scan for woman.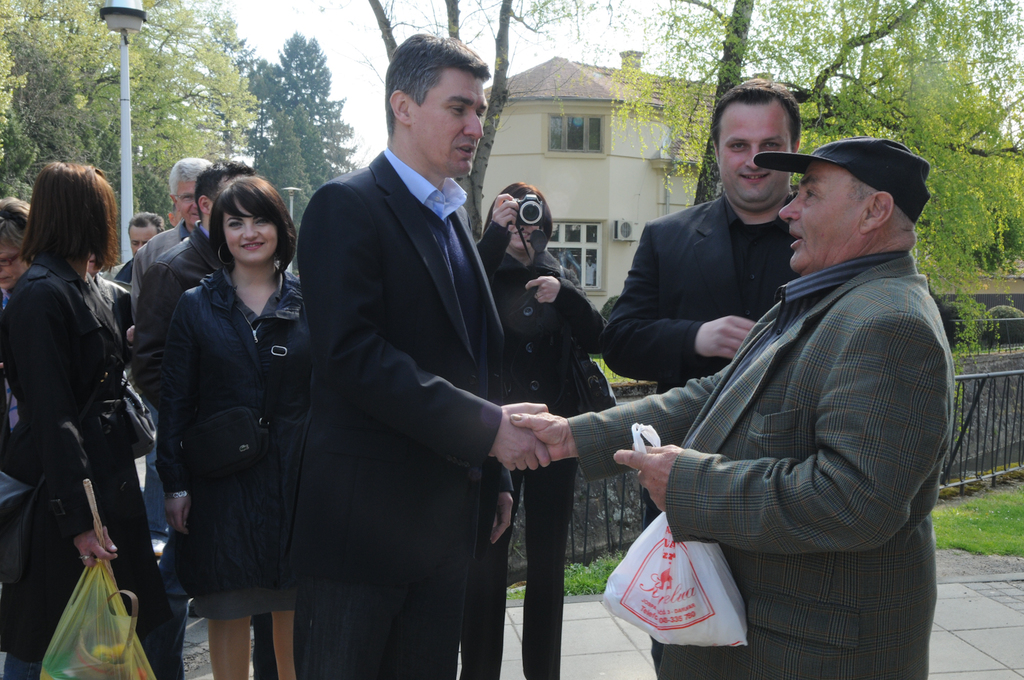
Scan result: rect(0, 193, 38, 679).
